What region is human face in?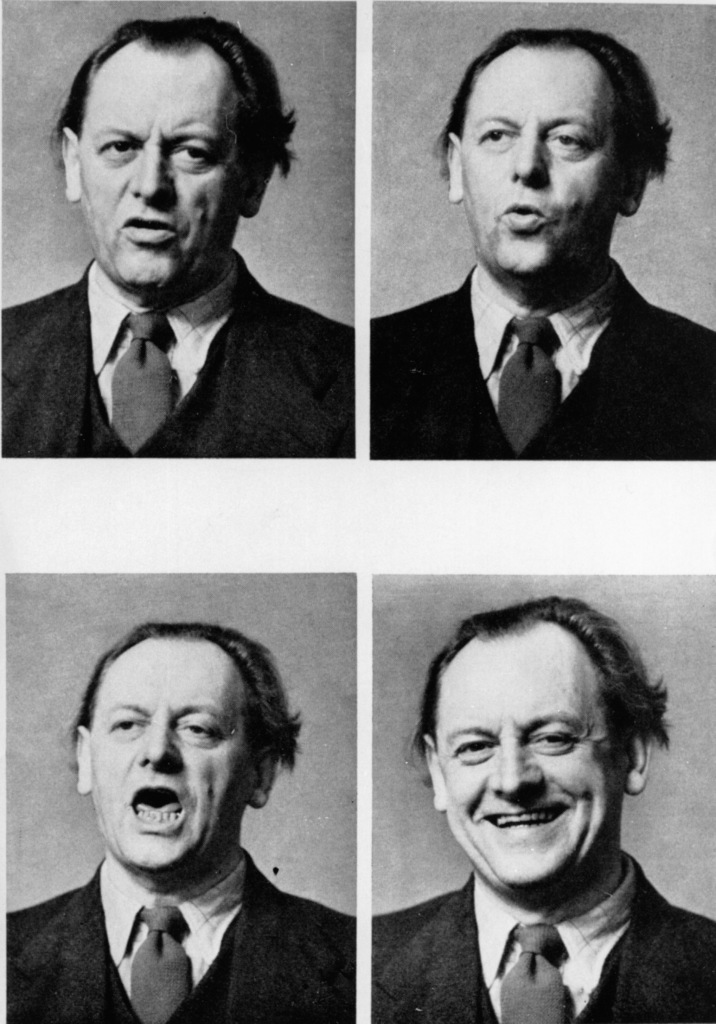
[left=430, top=617, right=640, bottom=881].
